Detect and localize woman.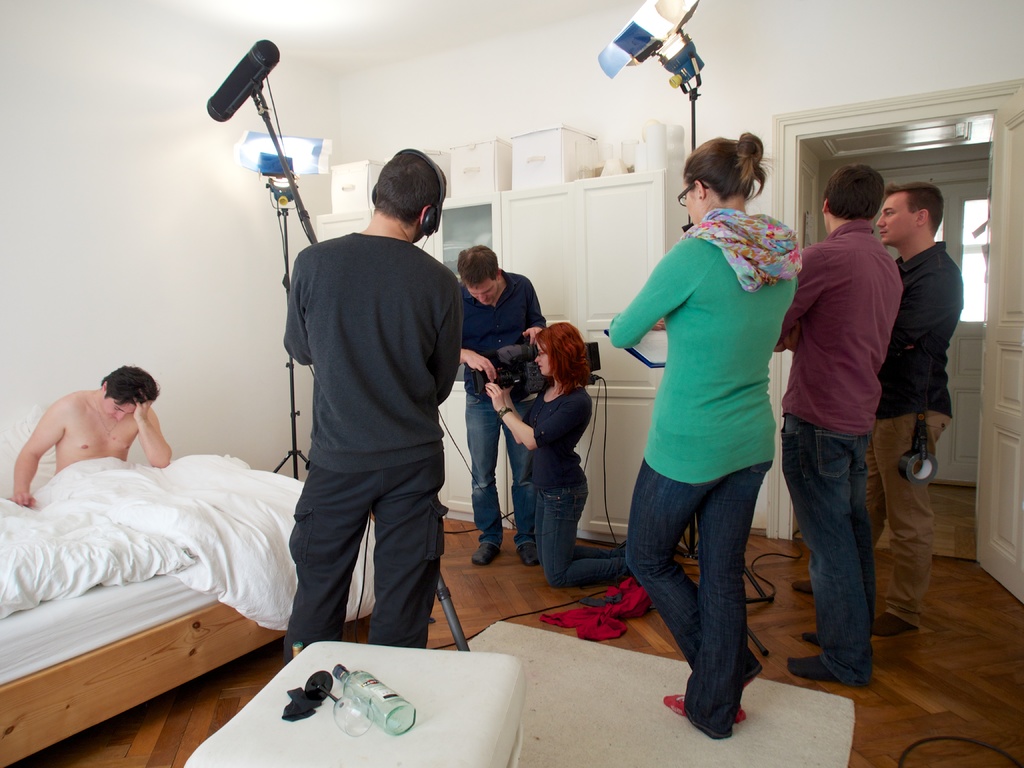
Localized at 485/319/664/584.
